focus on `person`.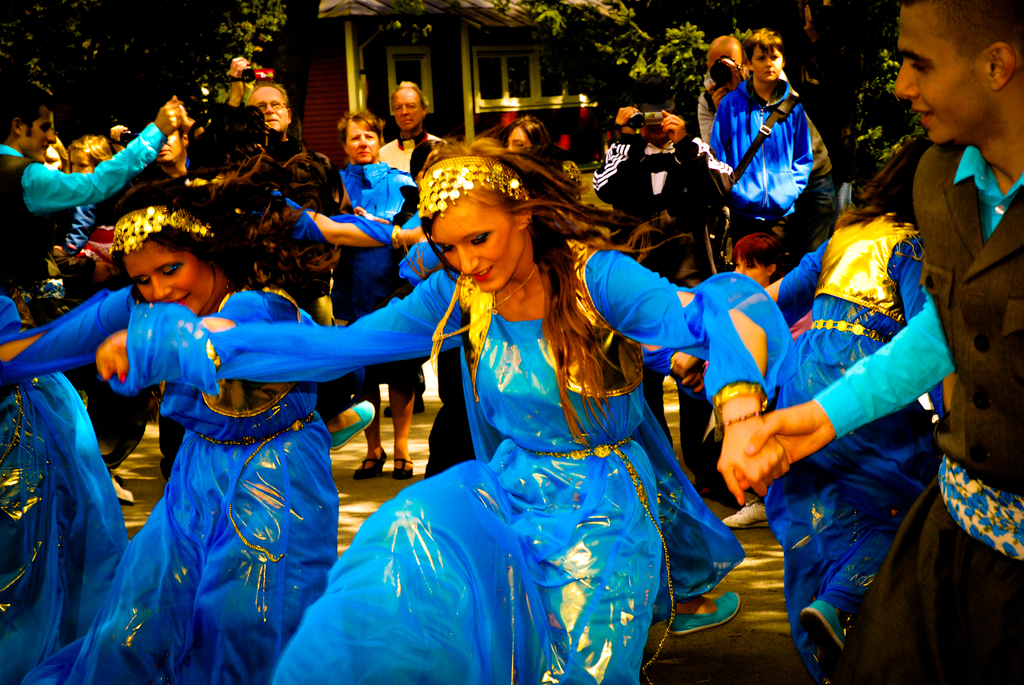
Focused at (100,141,792,684).
